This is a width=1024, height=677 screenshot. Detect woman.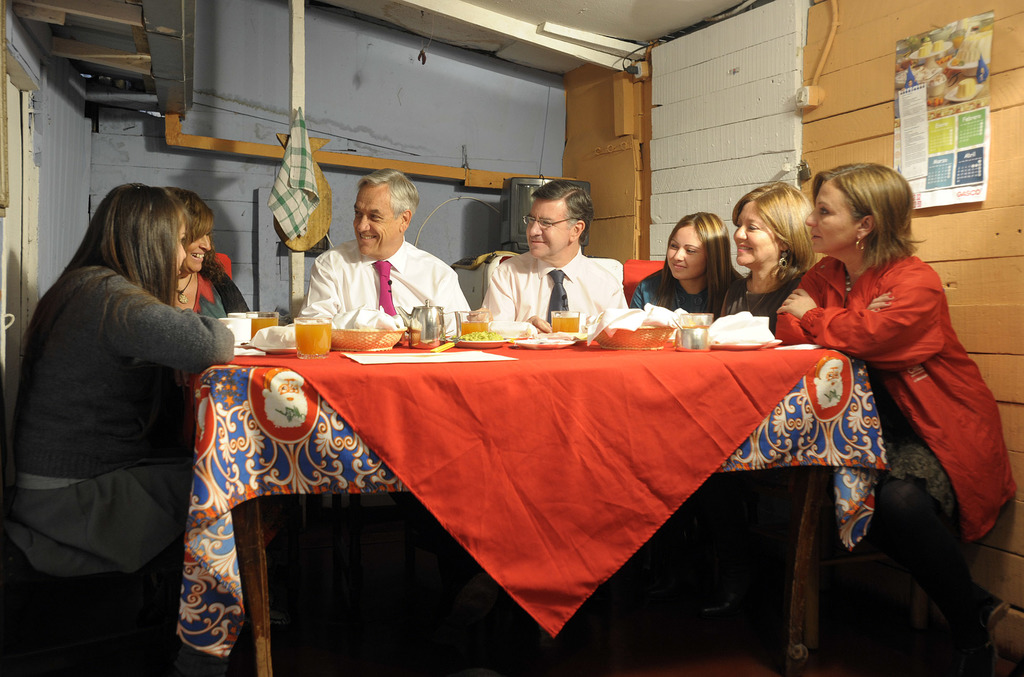
17, 184, 233, 496.
